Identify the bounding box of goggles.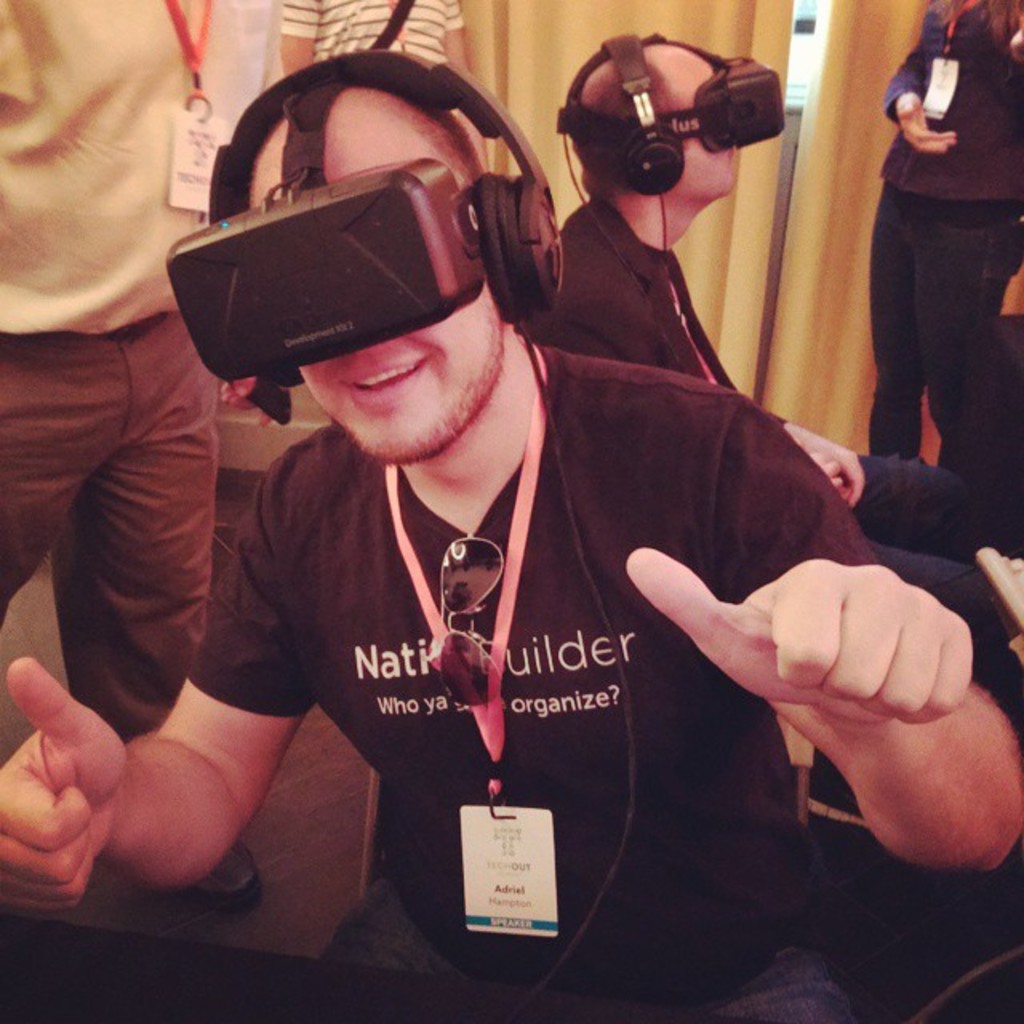
locate(434, 531, 506, 709).
